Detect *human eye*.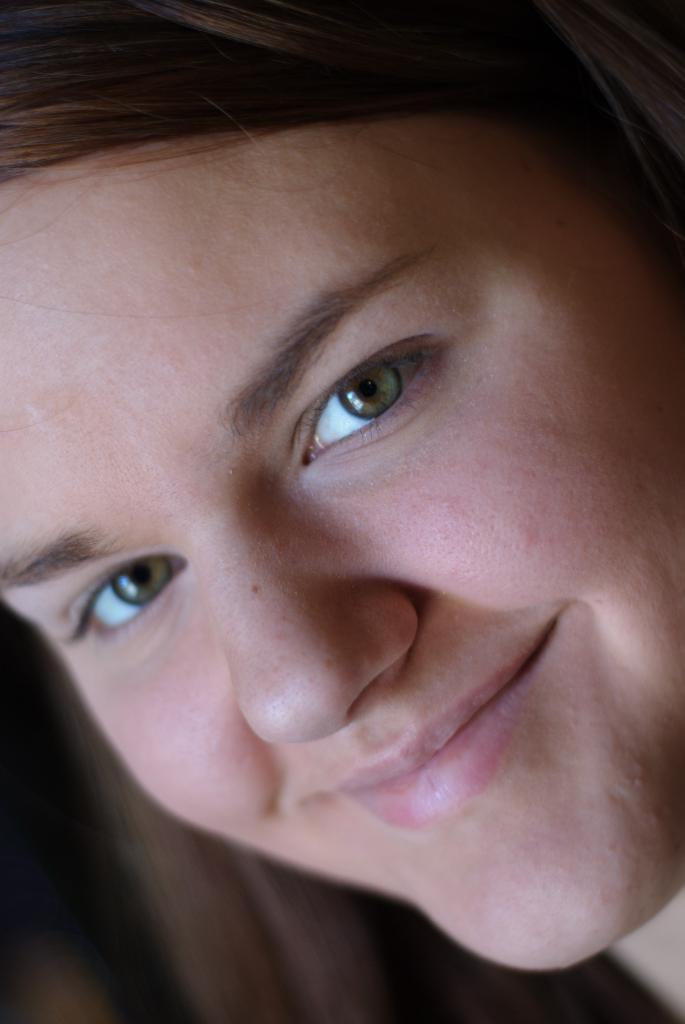
Detected at 299 337 451 477.
